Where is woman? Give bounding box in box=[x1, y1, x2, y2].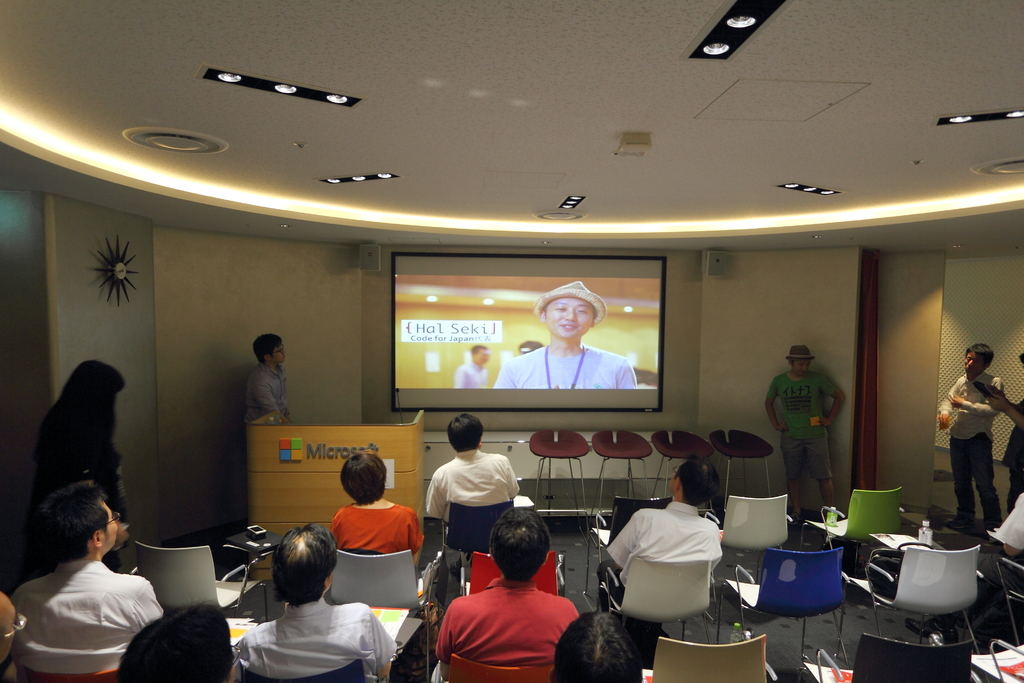
box=[19, 361, 131, 575].
